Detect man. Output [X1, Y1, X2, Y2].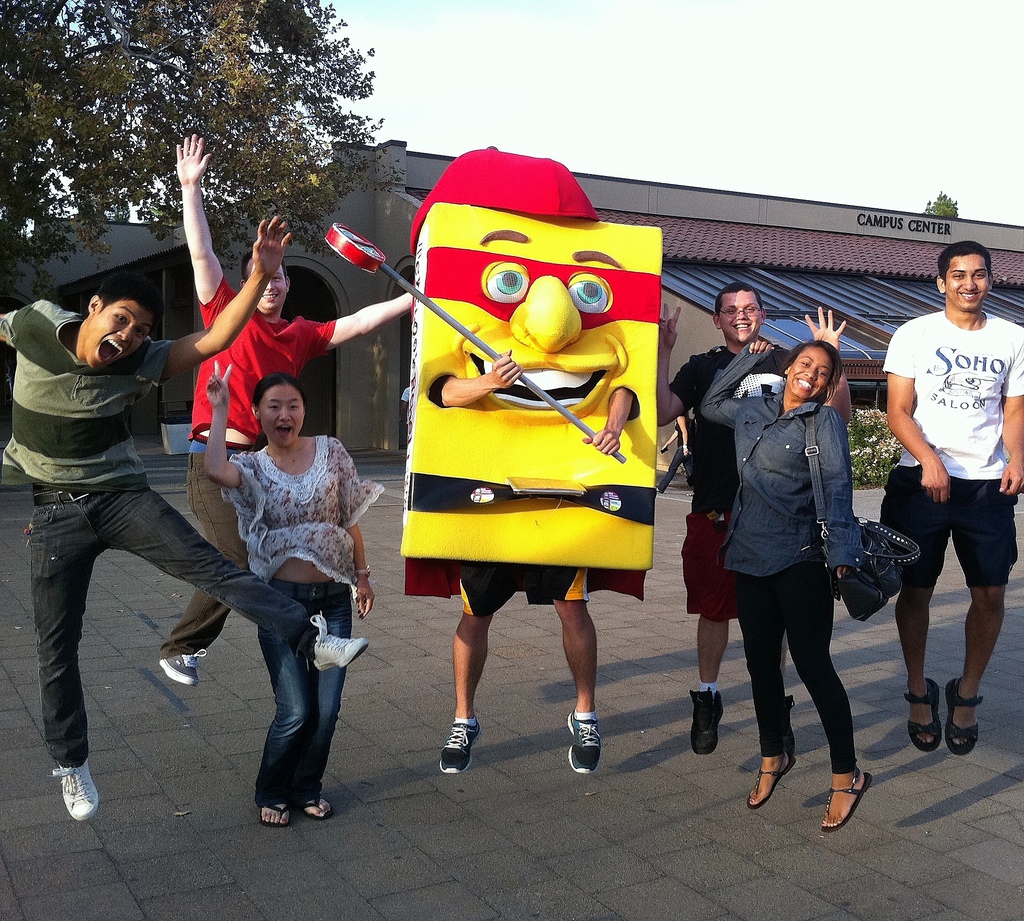
[651, 284, 856, 758].
